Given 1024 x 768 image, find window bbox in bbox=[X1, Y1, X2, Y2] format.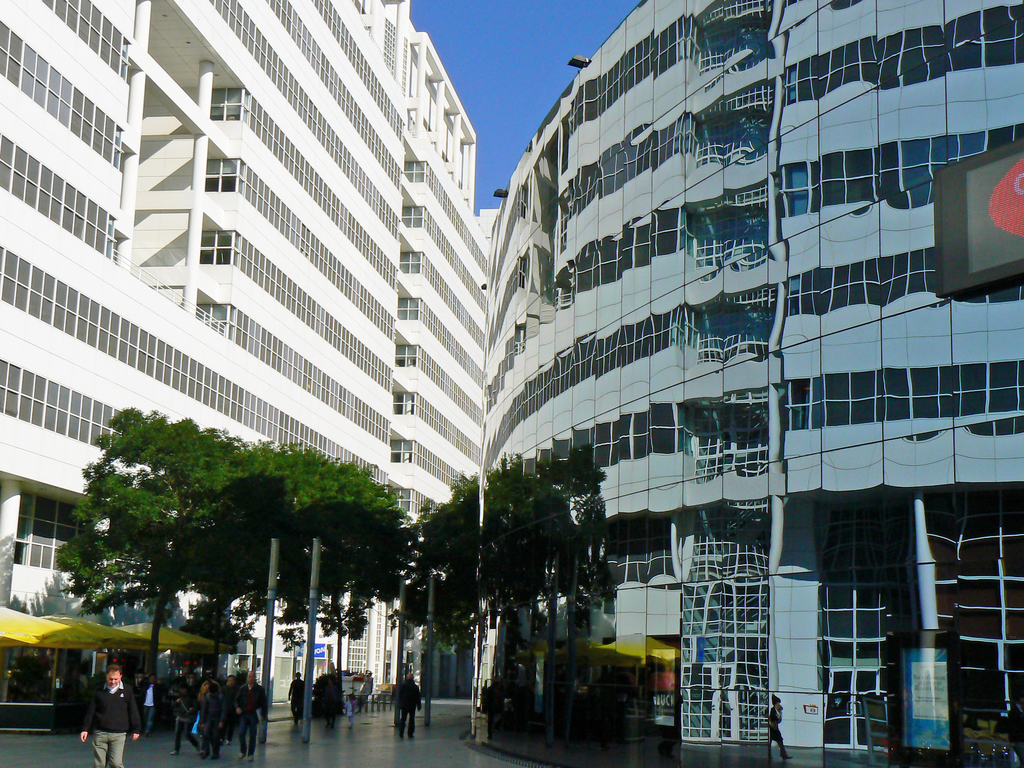
bbox=[210, 82, 244, 124].
